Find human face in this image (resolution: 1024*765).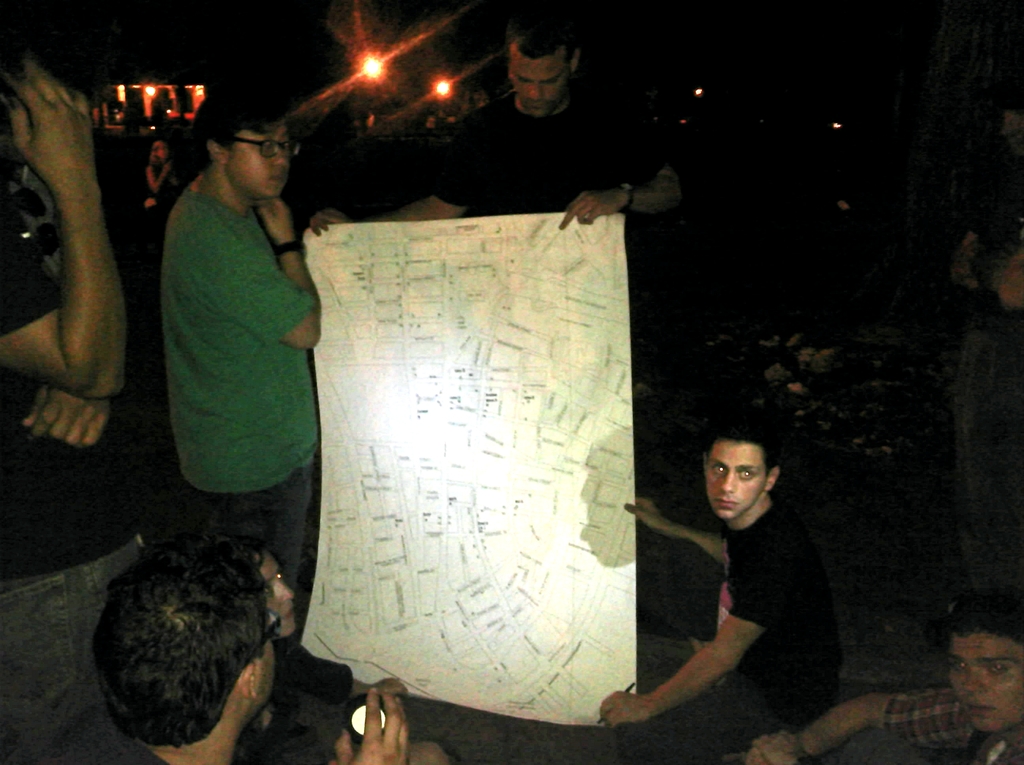
bbox=[253, 549, 296, 641].
